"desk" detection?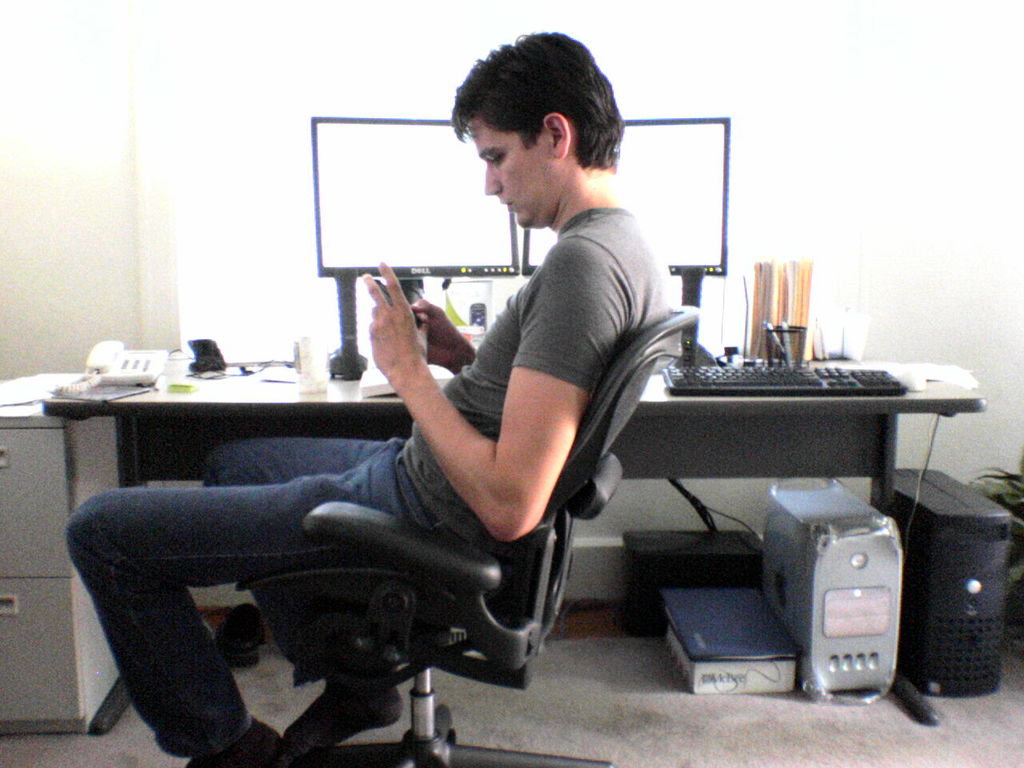
x1=69 y1=316 x2=923 y2=746
